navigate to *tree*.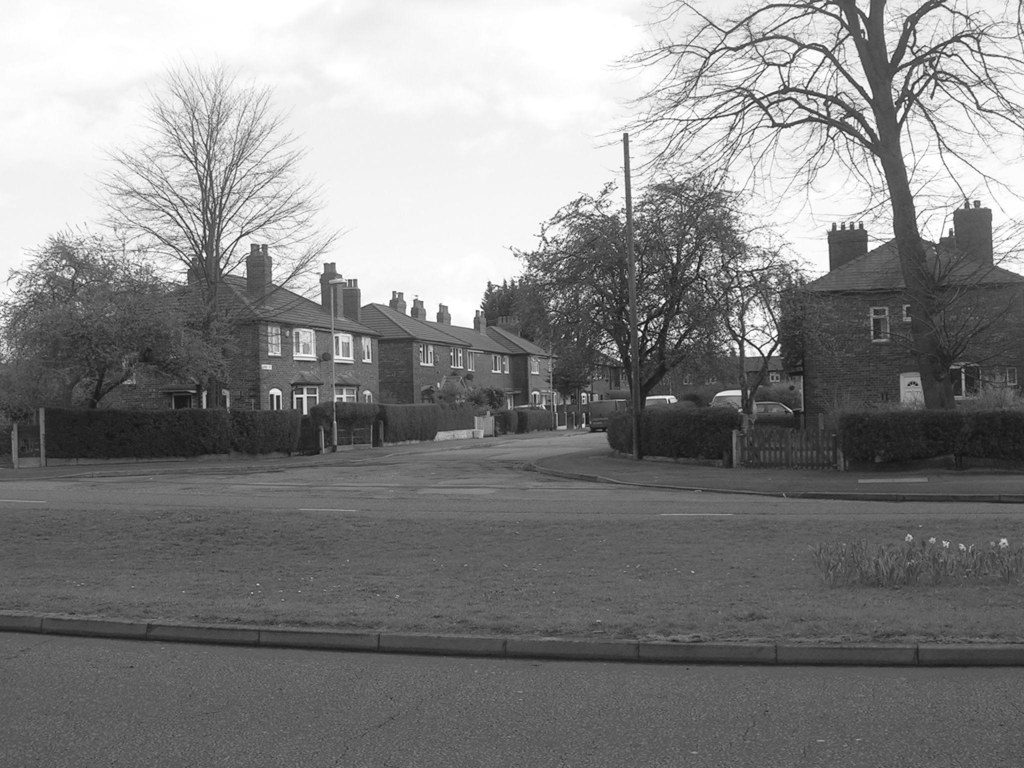
Navigation target: rect(79, 58, 349, 412).
